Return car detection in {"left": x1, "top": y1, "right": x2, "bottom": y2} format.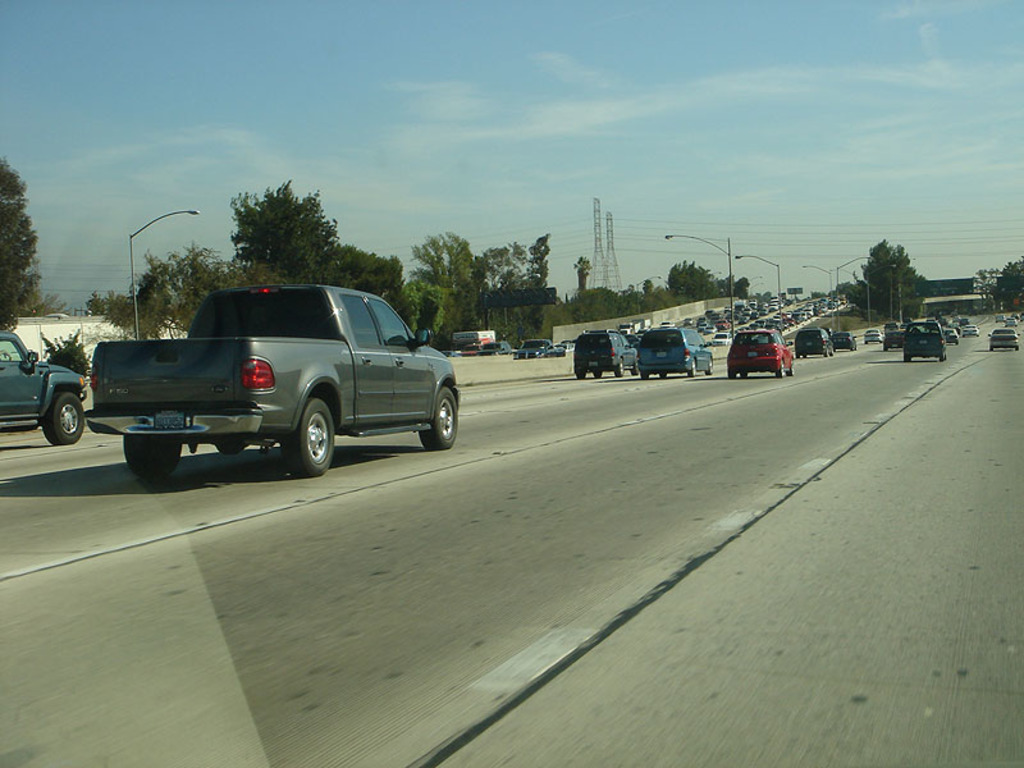
{"left": 0, "top": 323, "right": 86, "bottom": 454}.
